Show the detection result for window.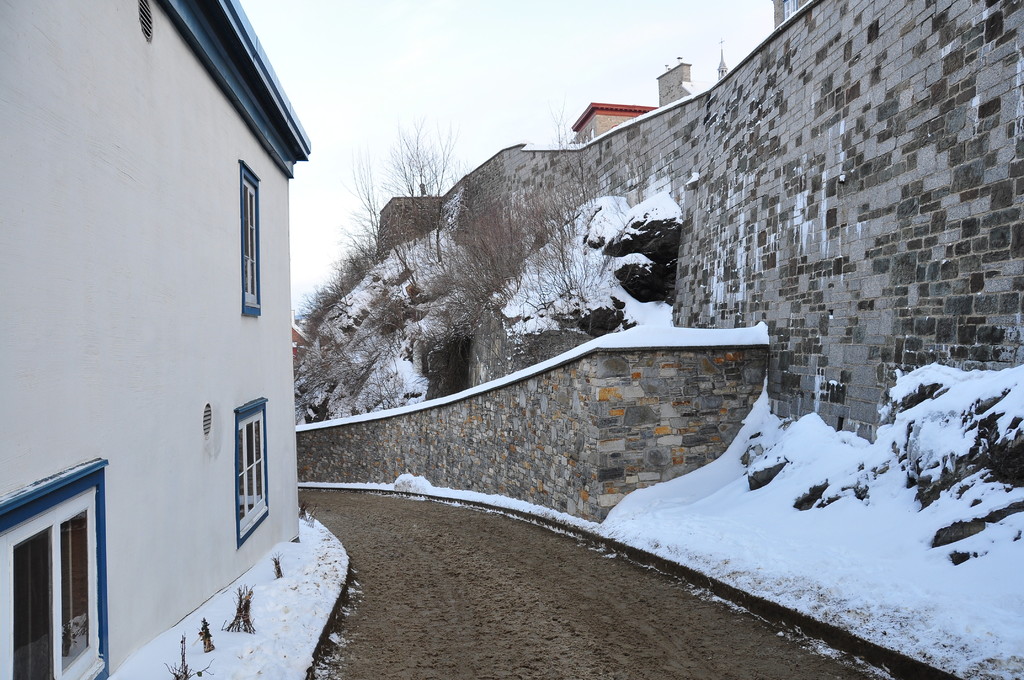
left=237, top=400, right=271, bottom=555.
